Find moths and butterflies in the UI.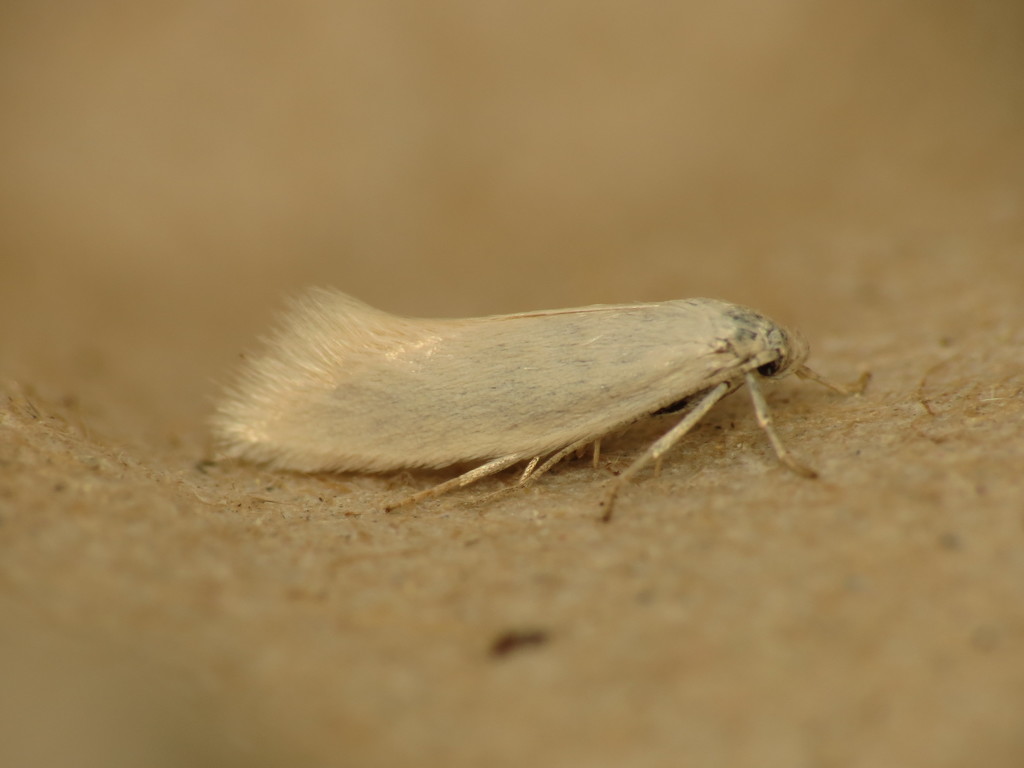
UI element at [200, 279, 877, 523].
